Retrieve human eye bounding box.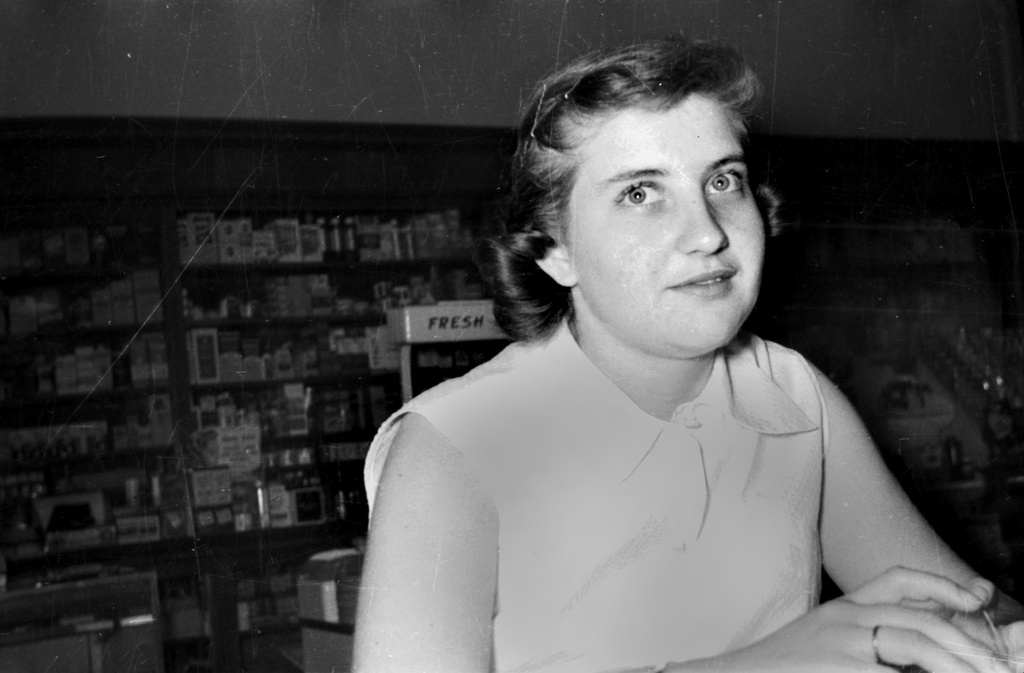
Bounding box: detection(615, 179, 665, 209).
